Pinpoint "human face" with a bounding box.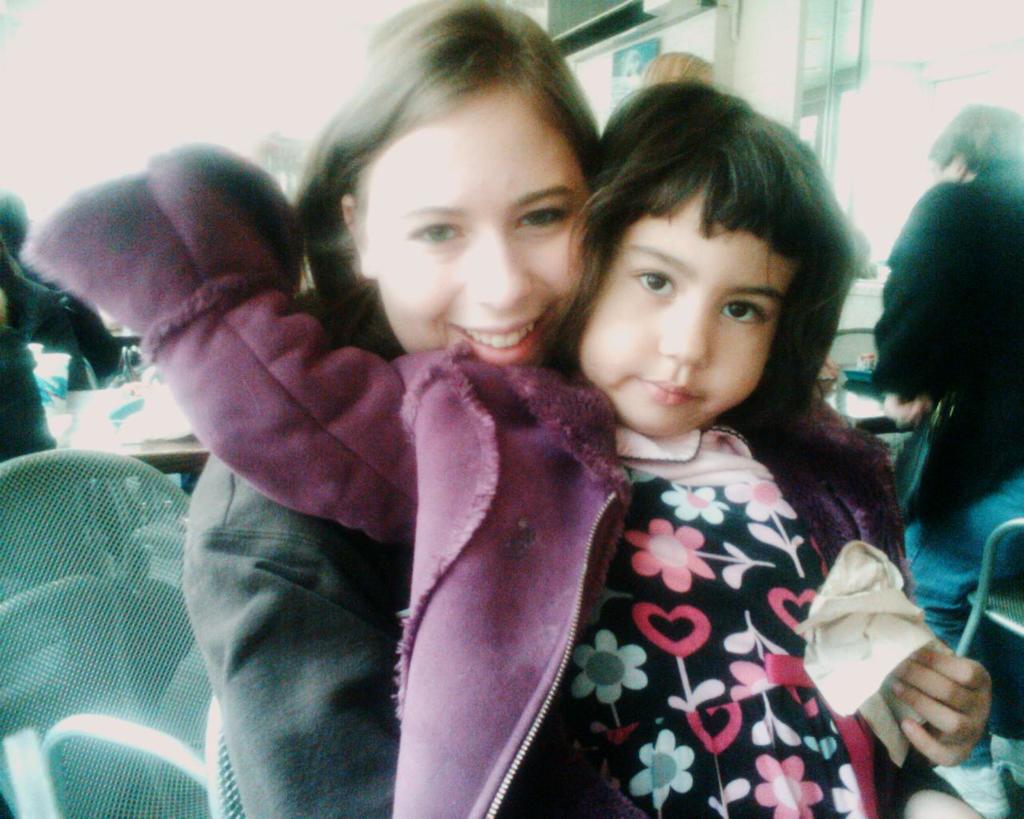
576/188/804/441.
